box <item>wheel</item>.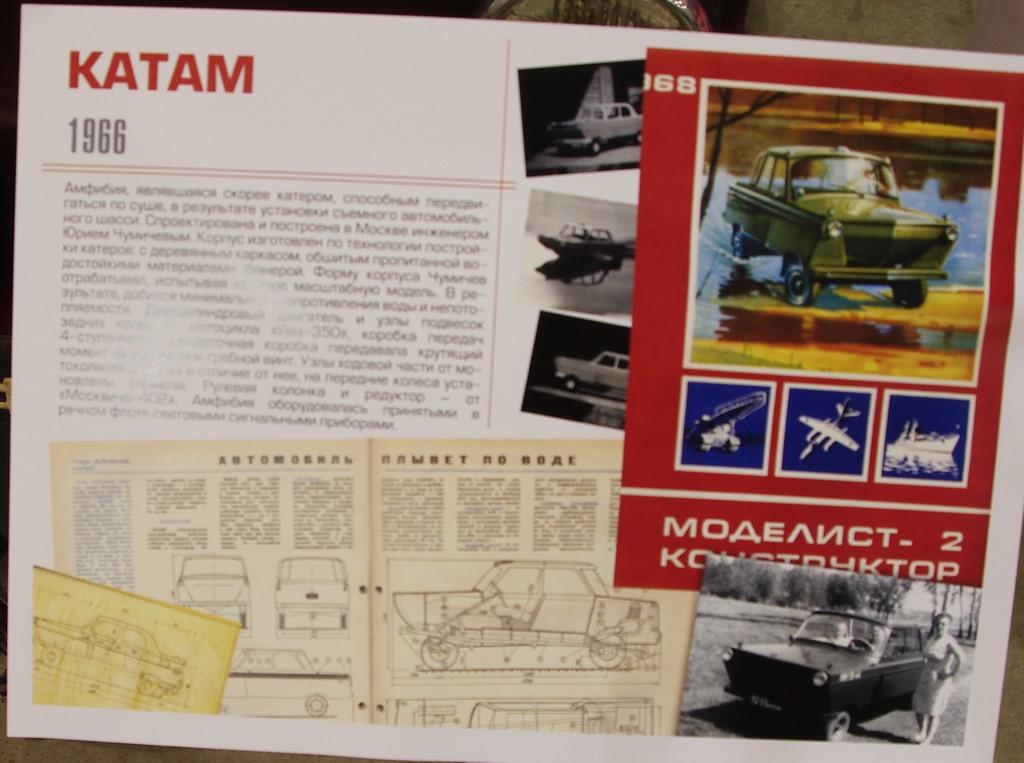
<region>823, 707, 849, 742</region>.
